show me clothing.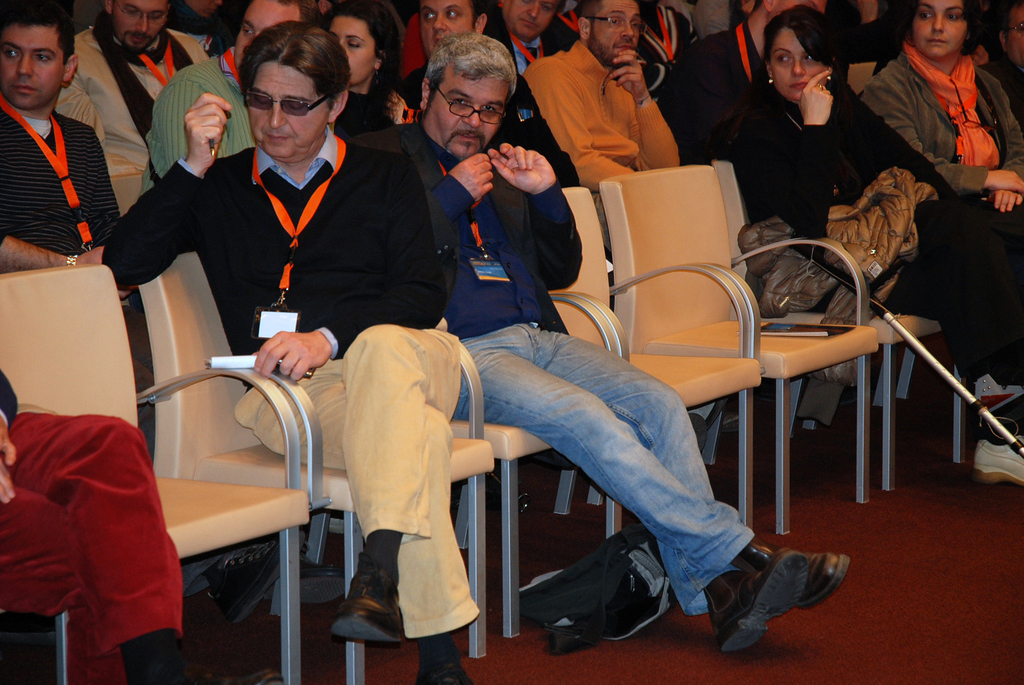
clothing is here: [left=519, top=40, right=682, bottom=194].
